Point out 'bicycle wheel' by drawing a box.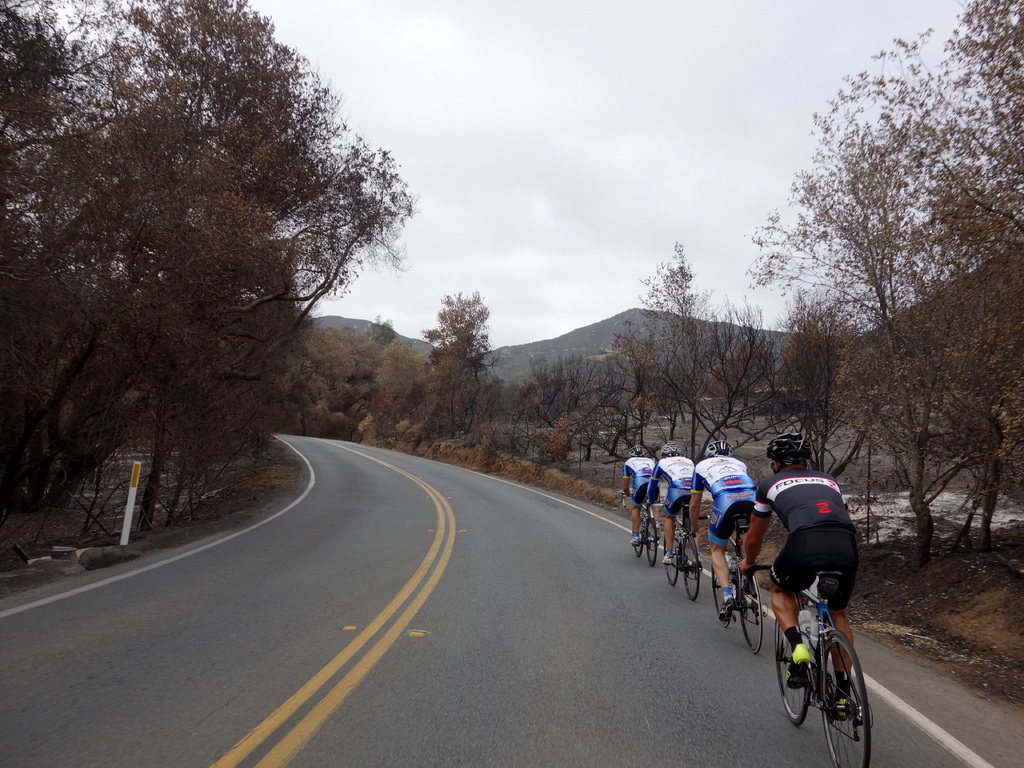
[x1=663, y1=537, x2=680, y2=580].
